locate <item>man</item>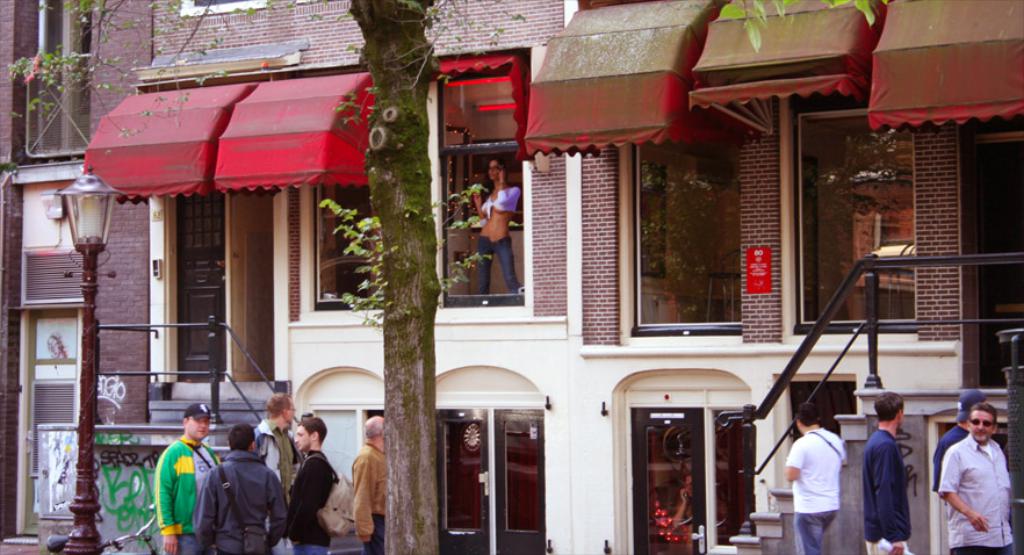
left=291, top=418, right=338, bottom=554
